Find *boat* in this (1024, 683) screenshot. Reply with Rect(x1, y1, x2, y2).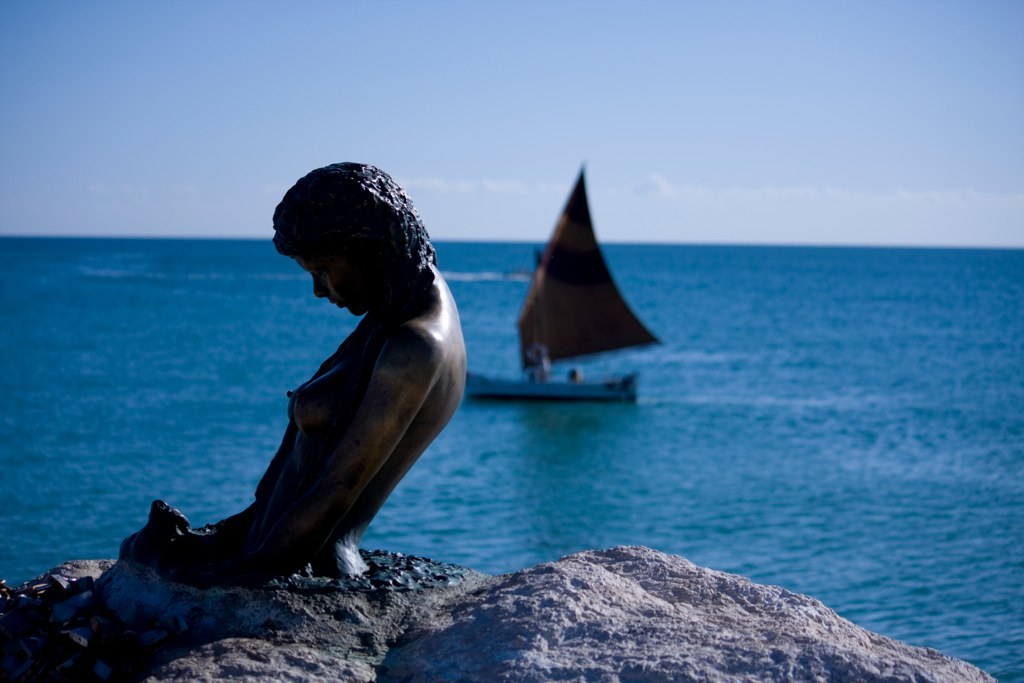
Rect(491, 162, 672, 417).
